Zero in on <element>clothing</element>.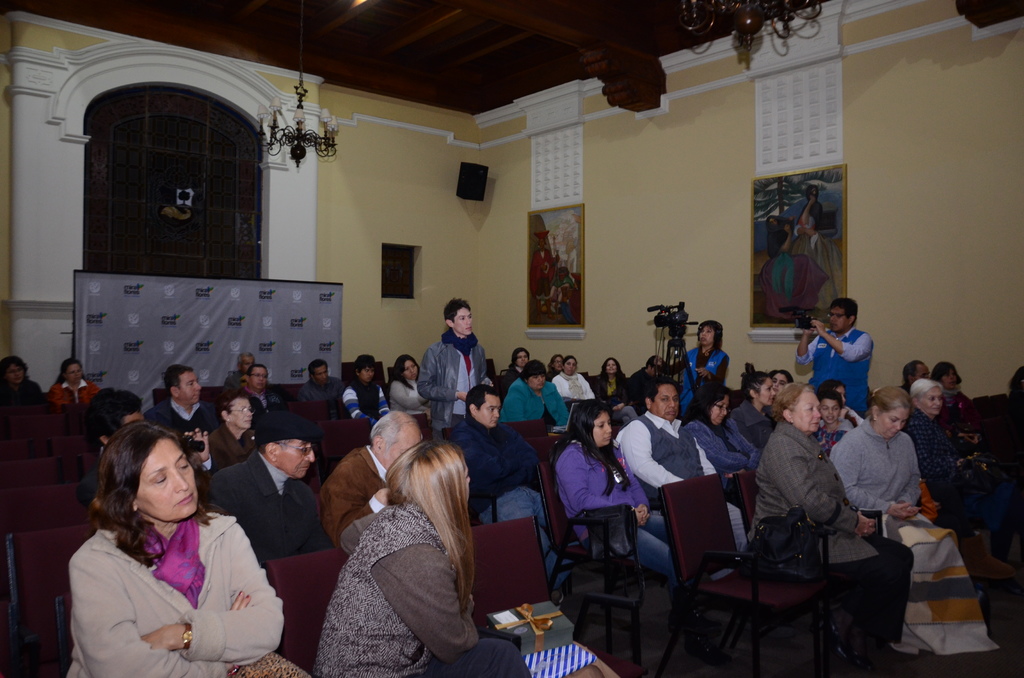
Zeroed in: 760/226/831/319.
